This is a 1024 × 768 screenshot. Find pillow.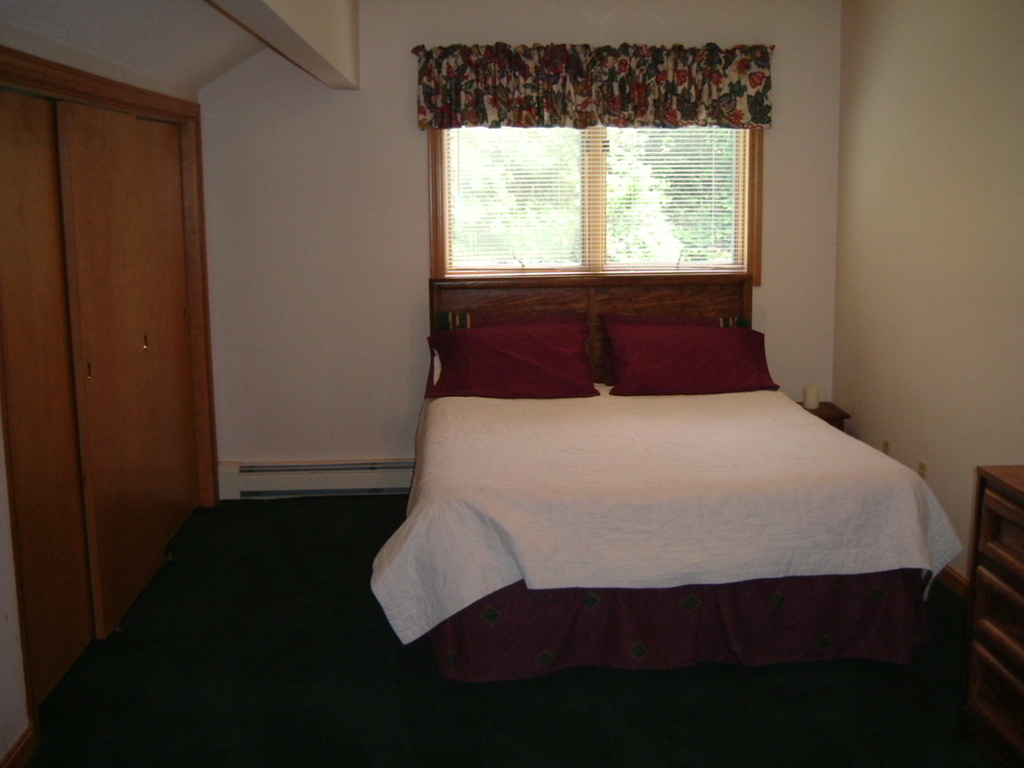
Bounding box: locate(427, 324, 597, 394).
